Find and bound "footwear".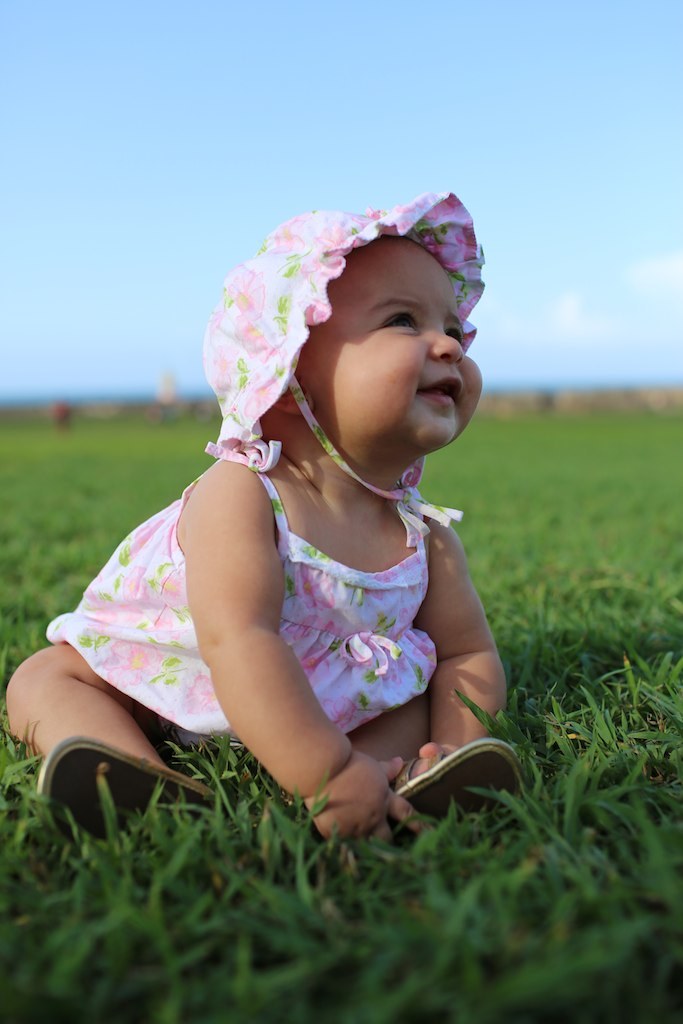
Bound: left=360, top=738, right=522, bottom=859.
